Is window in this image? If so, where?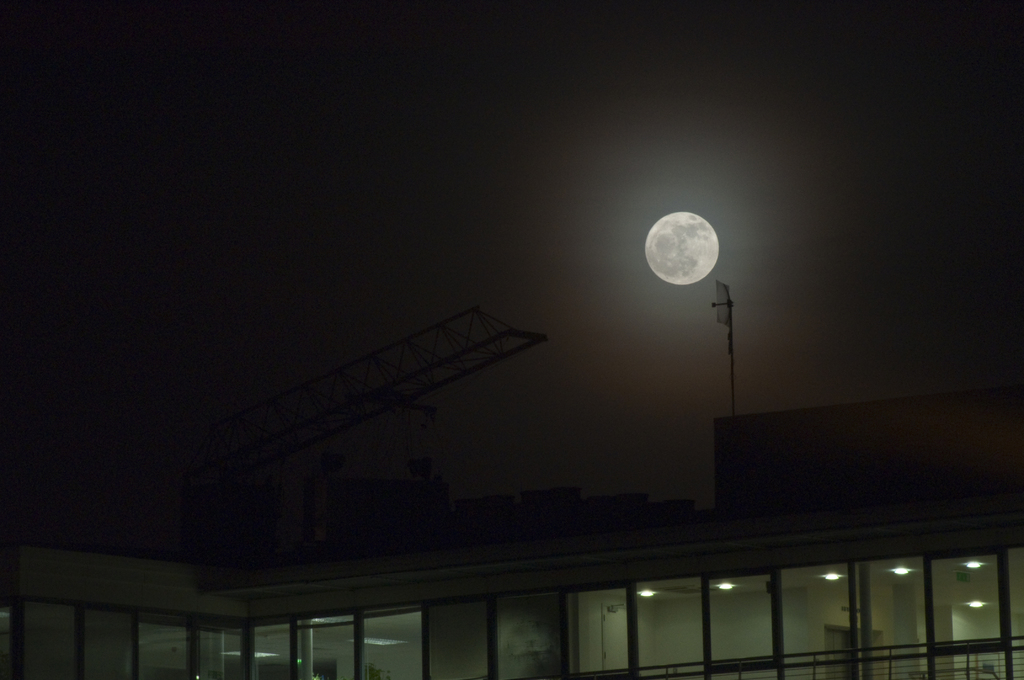
Yes, at [783, 560, 850, 659].
